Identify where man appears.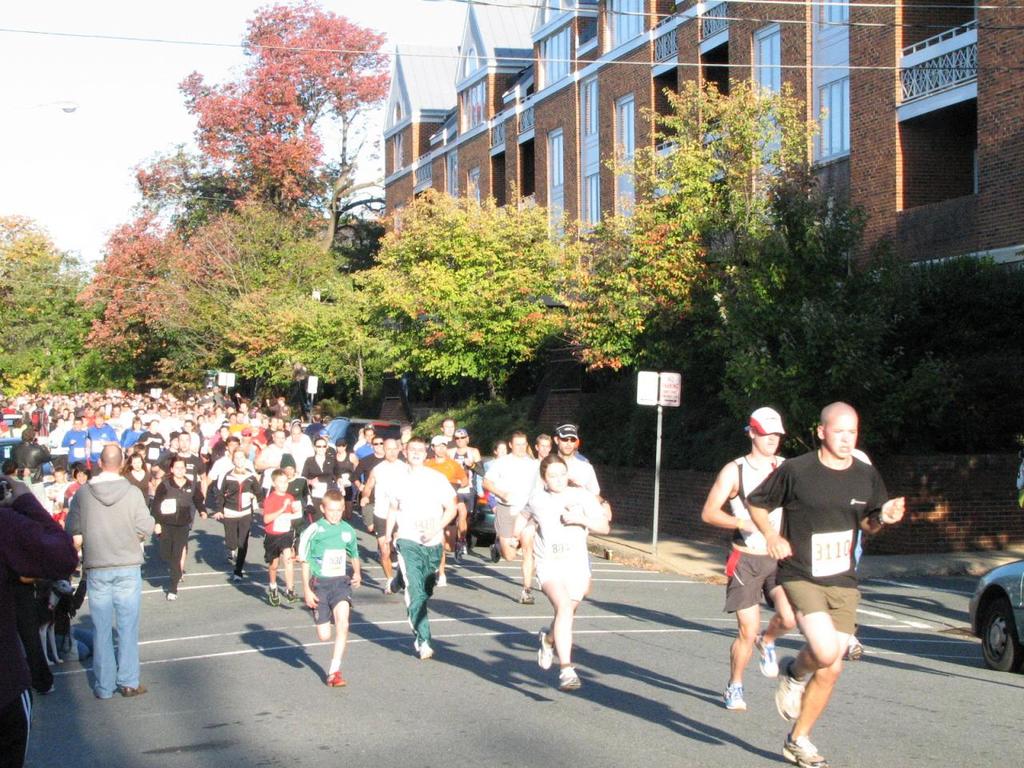
Appears at box(388, 428, 454, 666).
